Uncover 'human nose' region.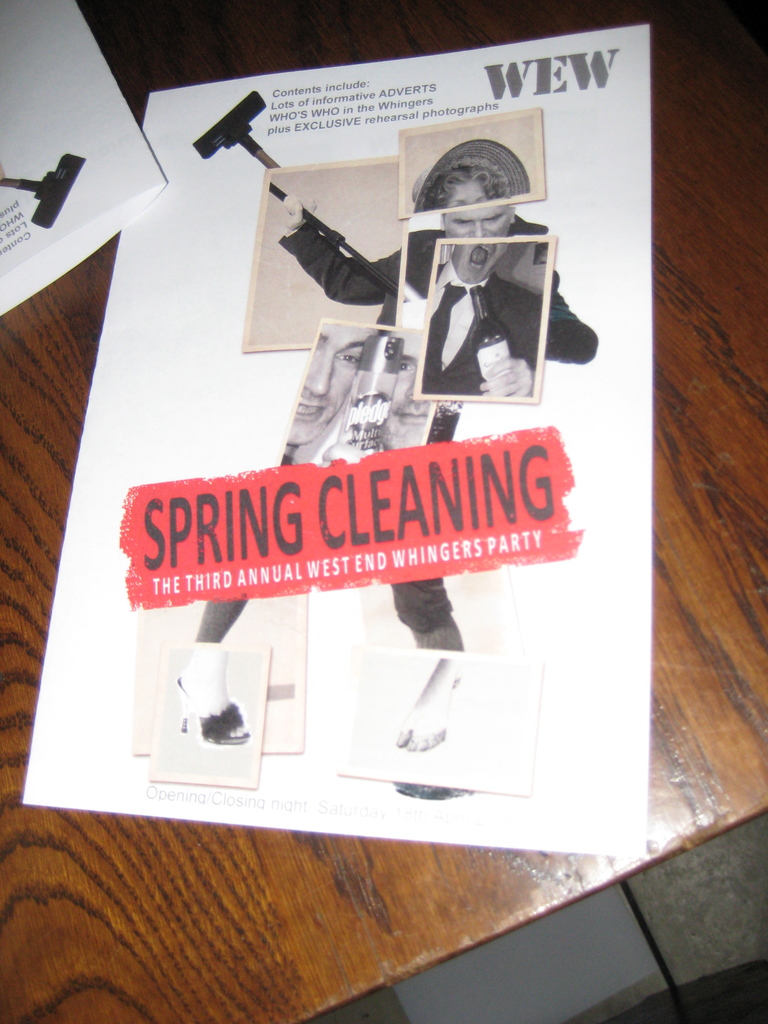
Uncovered: [468, 223, 485, 238].
